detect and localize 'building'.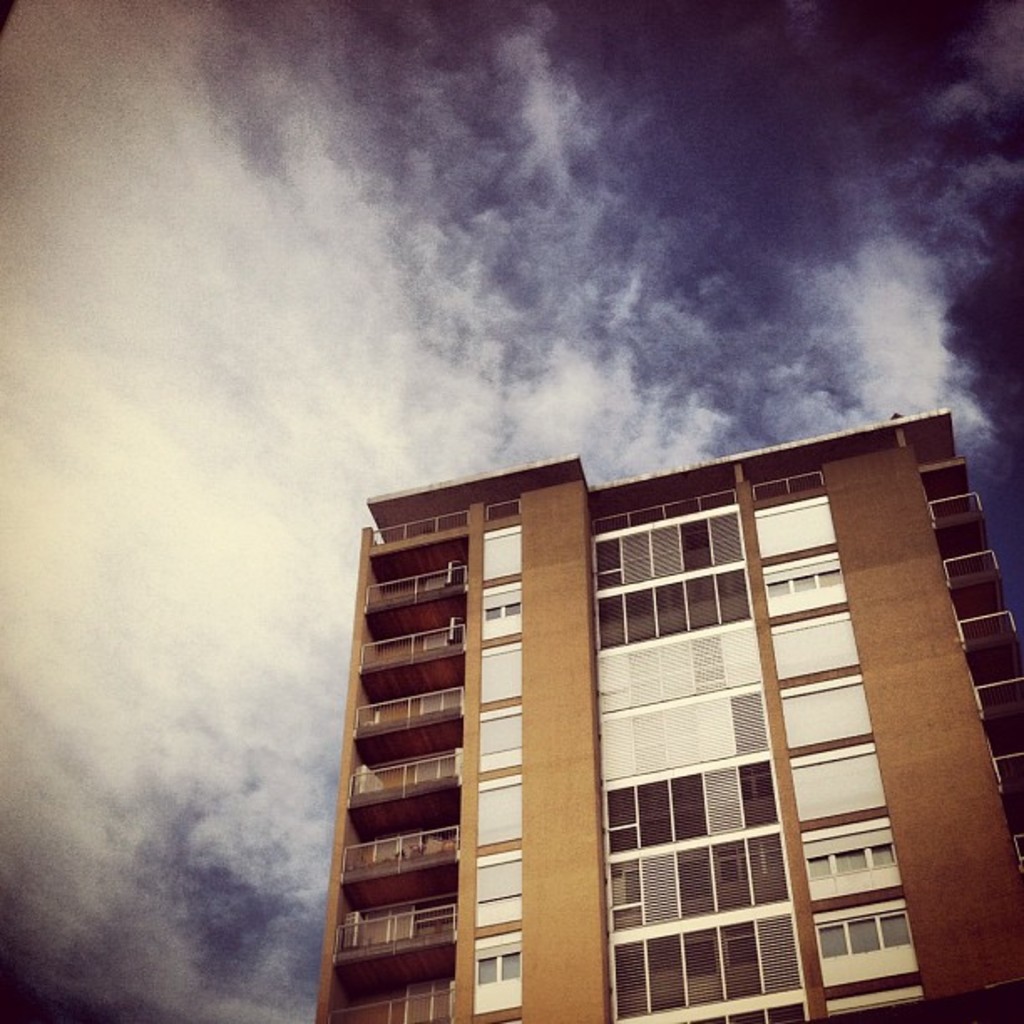
Localized at {"x1": 283, "y1": 390, "x2": 1023, "y2": 1023}.
